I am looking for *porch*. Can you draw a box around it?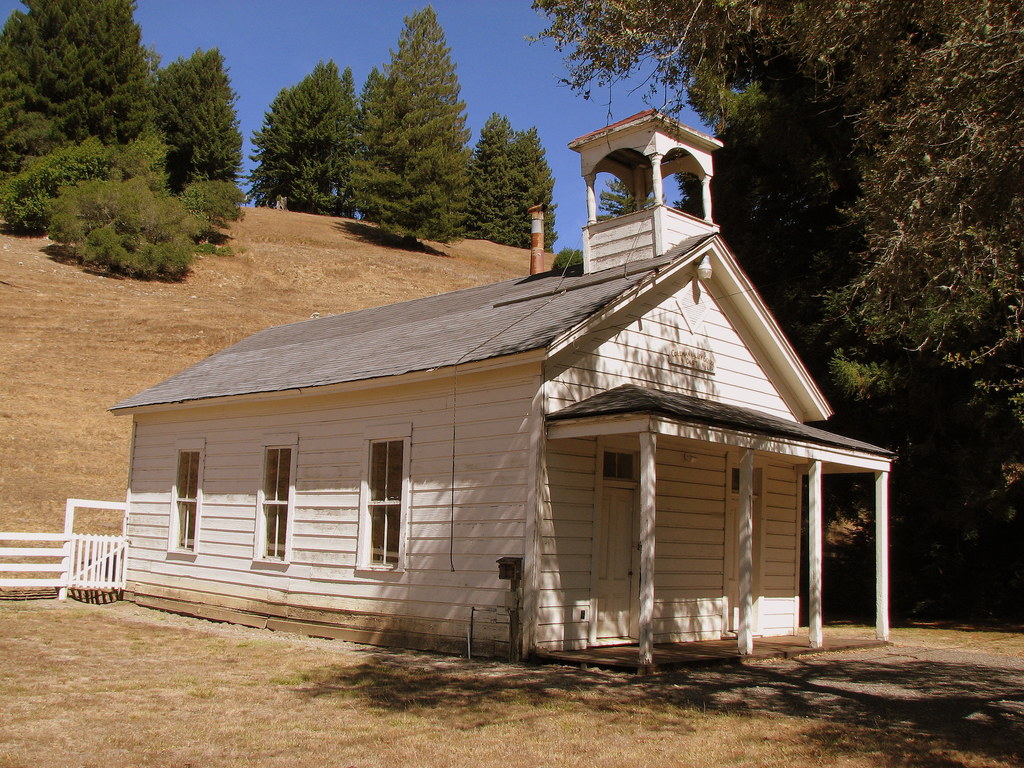
Sure, the bounding box is <bbox>520, 619, 890, 678</bbox>.
